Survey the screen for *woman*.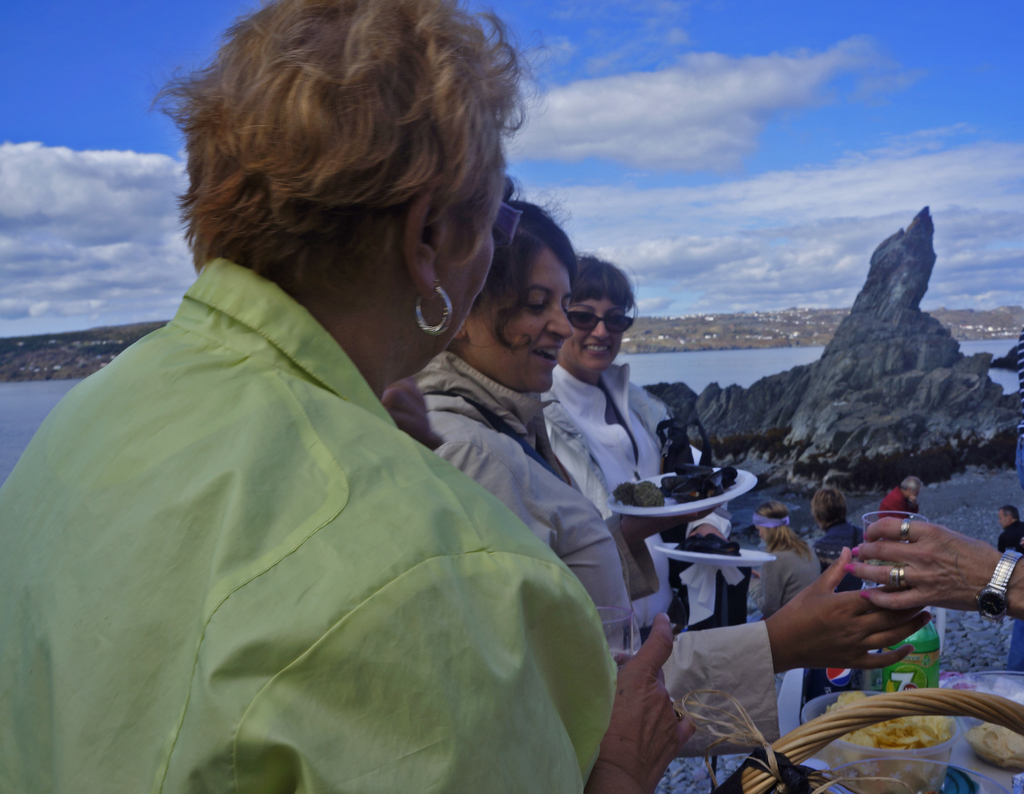
Survey found: [left=385, top=191, right=936, bottom=740].
